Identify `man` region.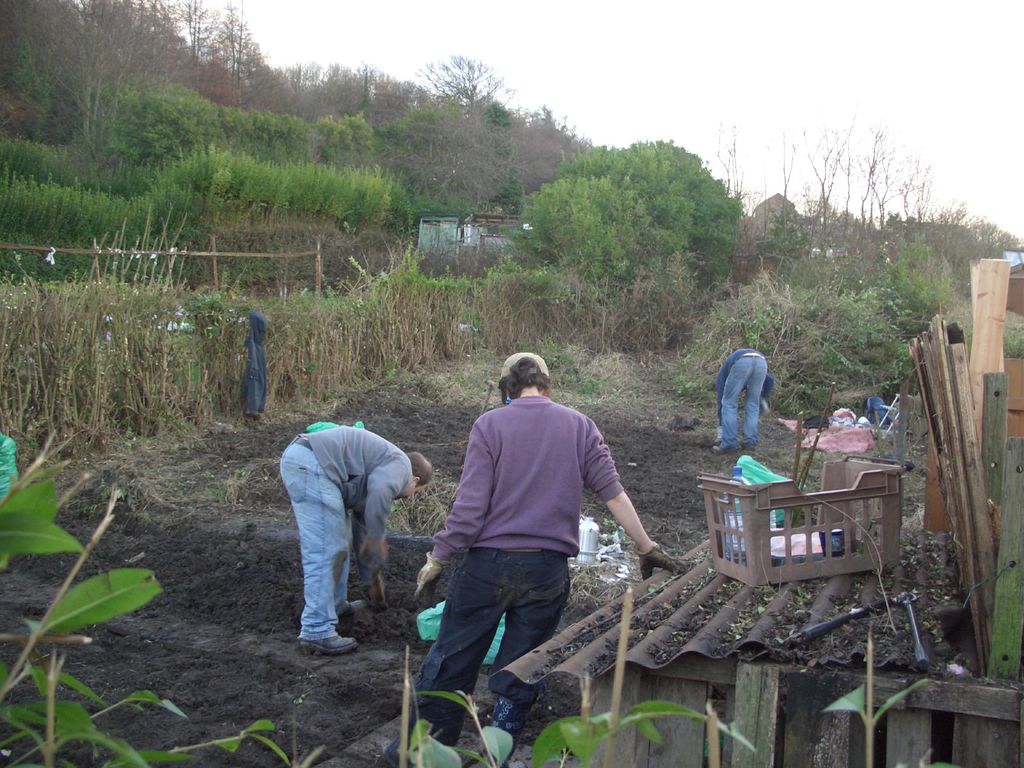
Region: rect(367, 348, 699, 767).
